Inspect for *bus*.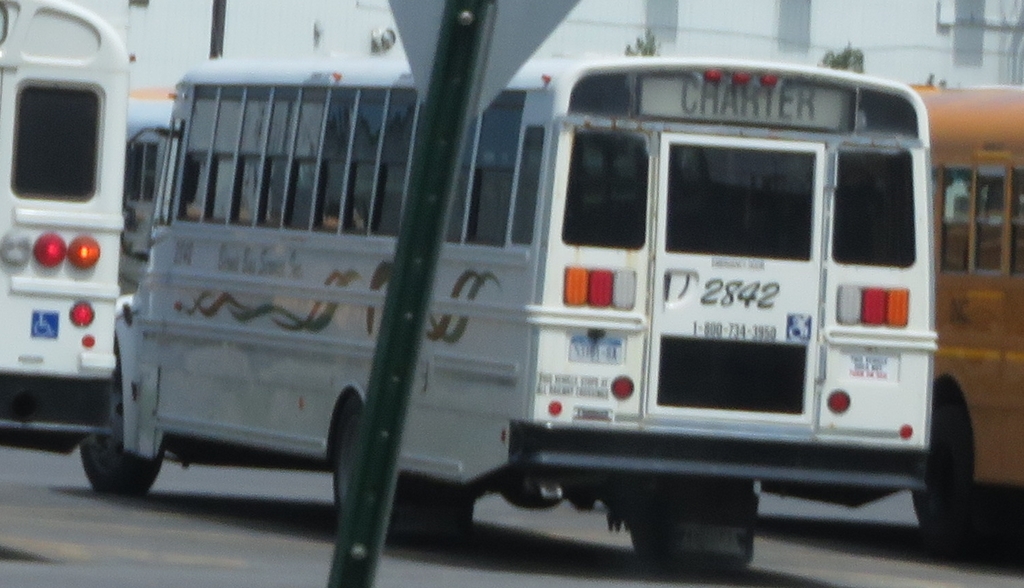
Inspection: locate(79, 54, 943, 549).
